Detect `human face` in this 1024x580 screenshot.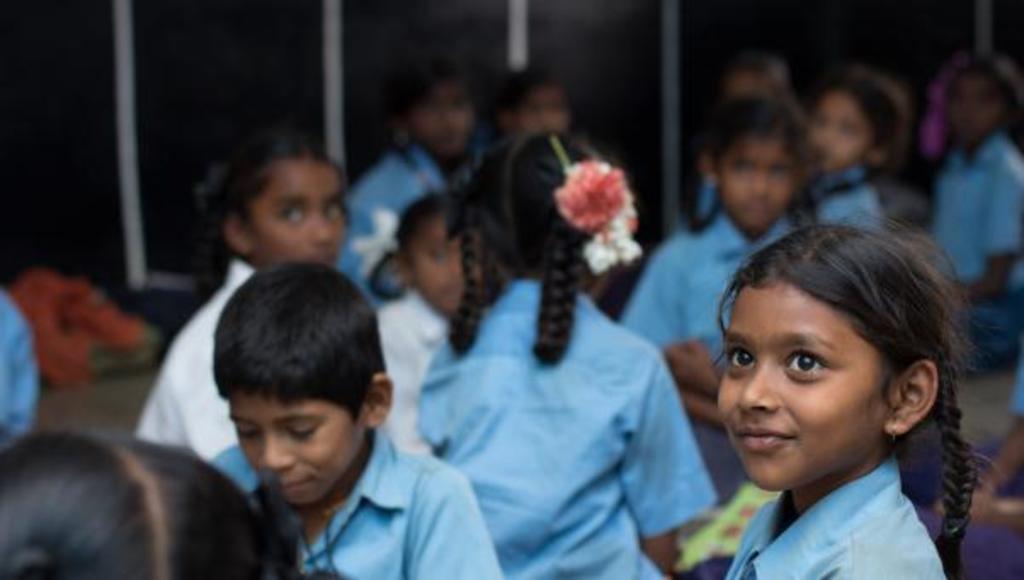
Detection: bbox=(949, 77, 1005, 146).
